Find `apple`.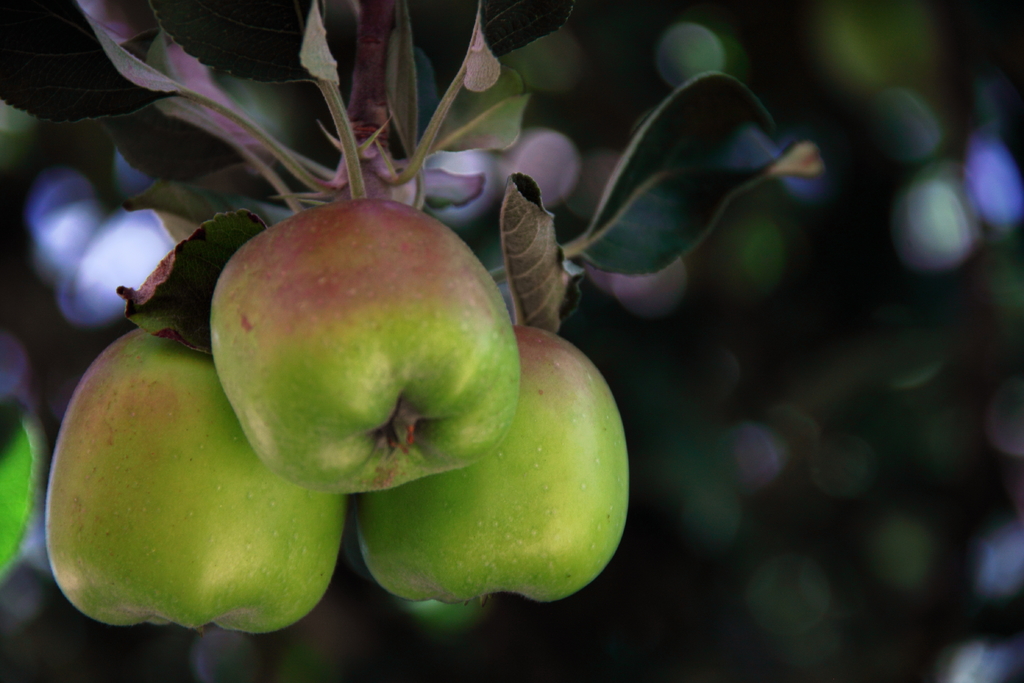
<region>358, 318, 635, 610</region>.
